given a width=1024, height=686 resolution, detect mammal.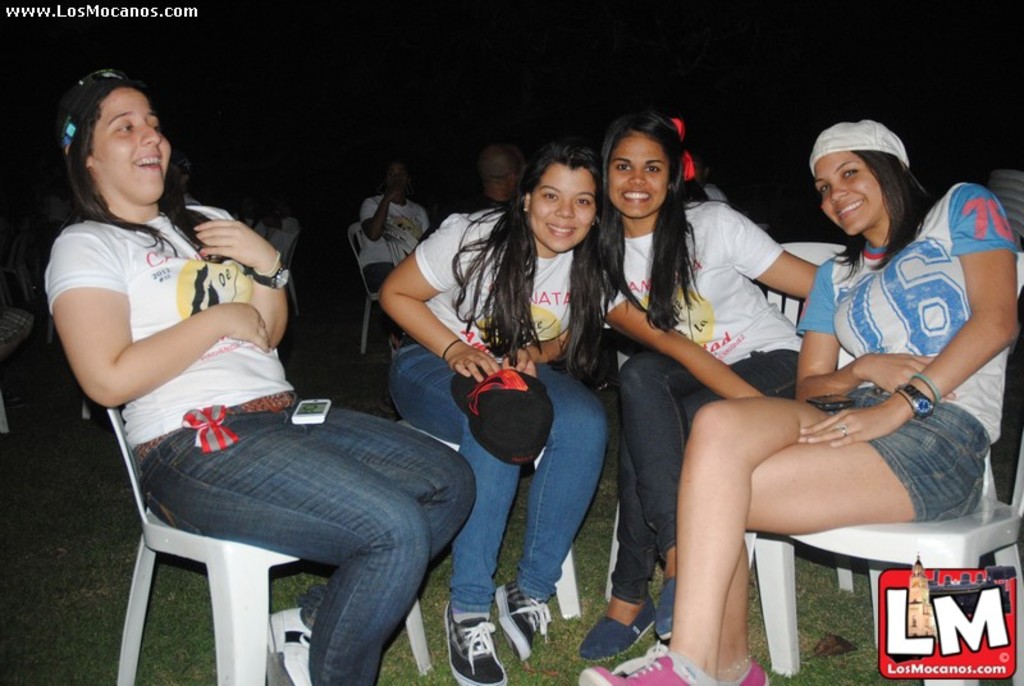
bbox(689, 151, 728, 201).
